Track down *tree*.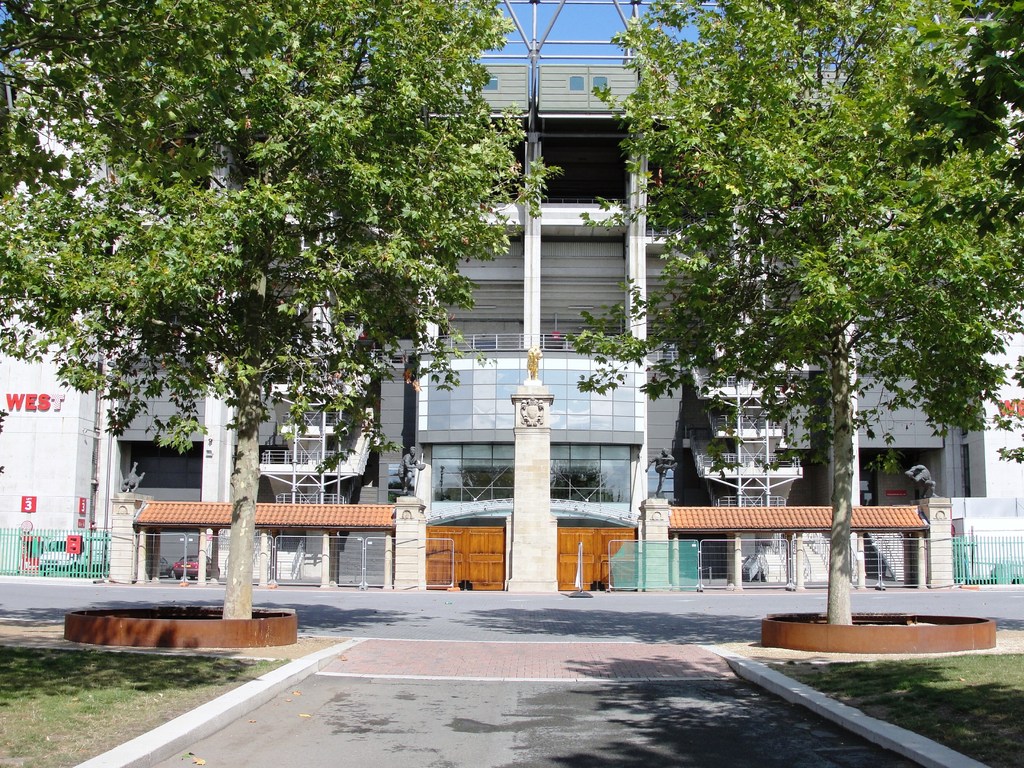
Tracked to (58,0,751,609).
